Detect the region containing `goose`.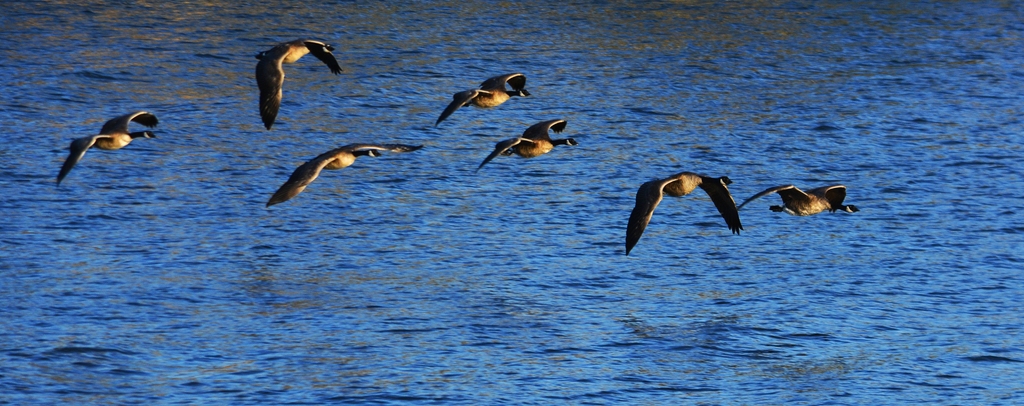
region(476, 117, 572, 168).
